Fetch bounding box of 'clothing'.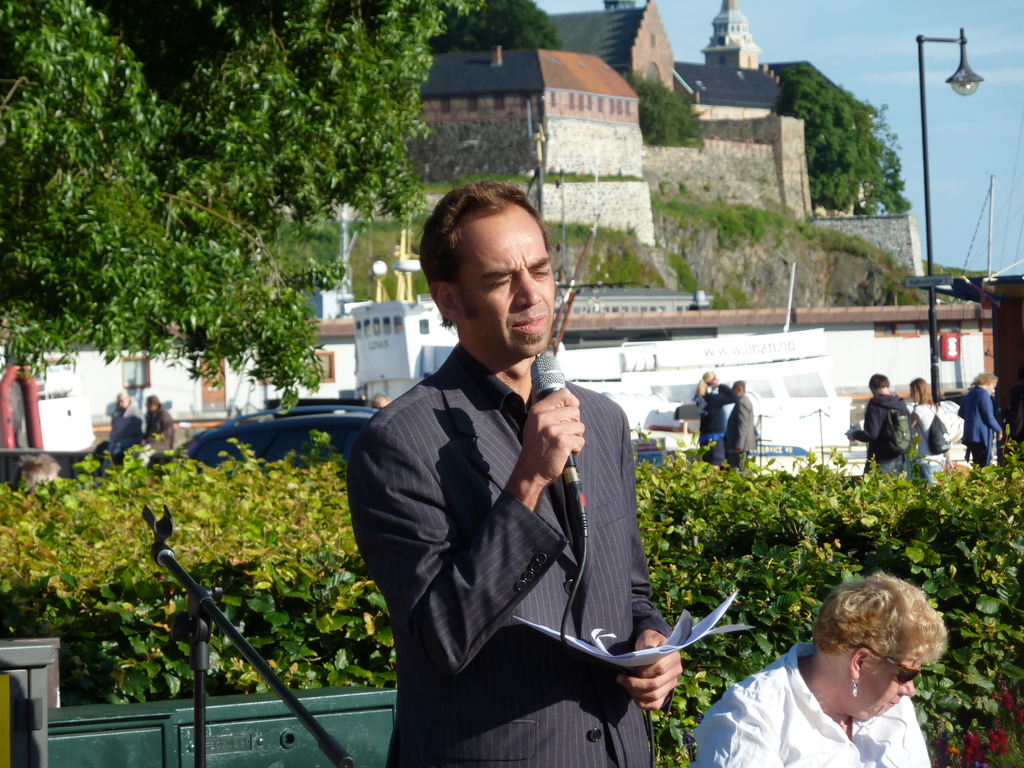
Bbox: Rect(694, 393, 732, 463).
